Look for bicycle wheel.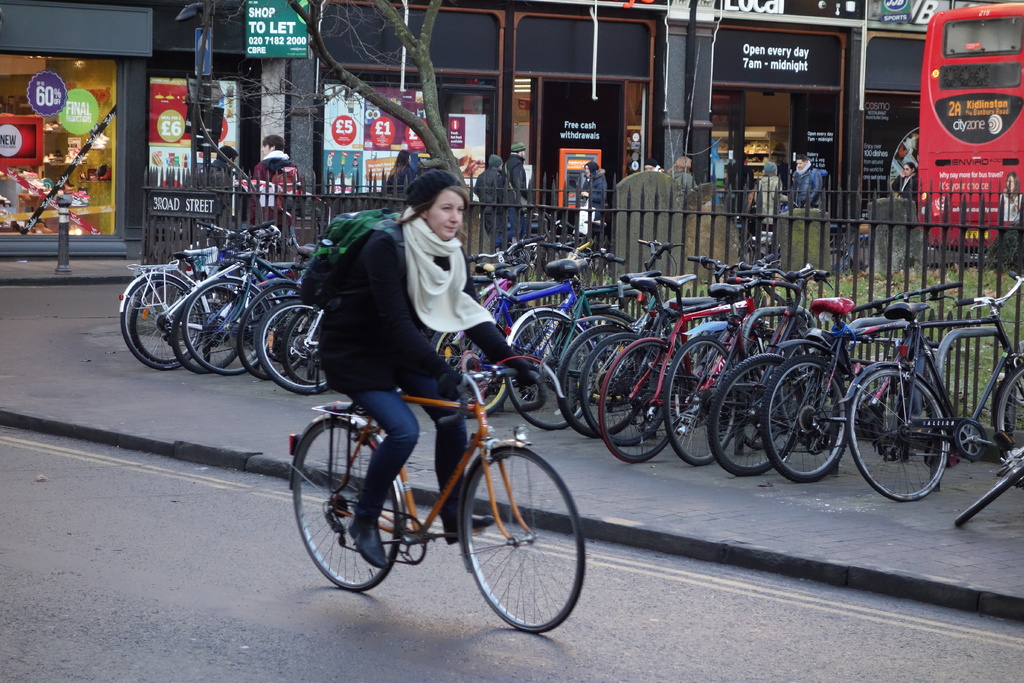
Found: {"left": 847, "top": 364, "right": 950, "bottom": 499}.
